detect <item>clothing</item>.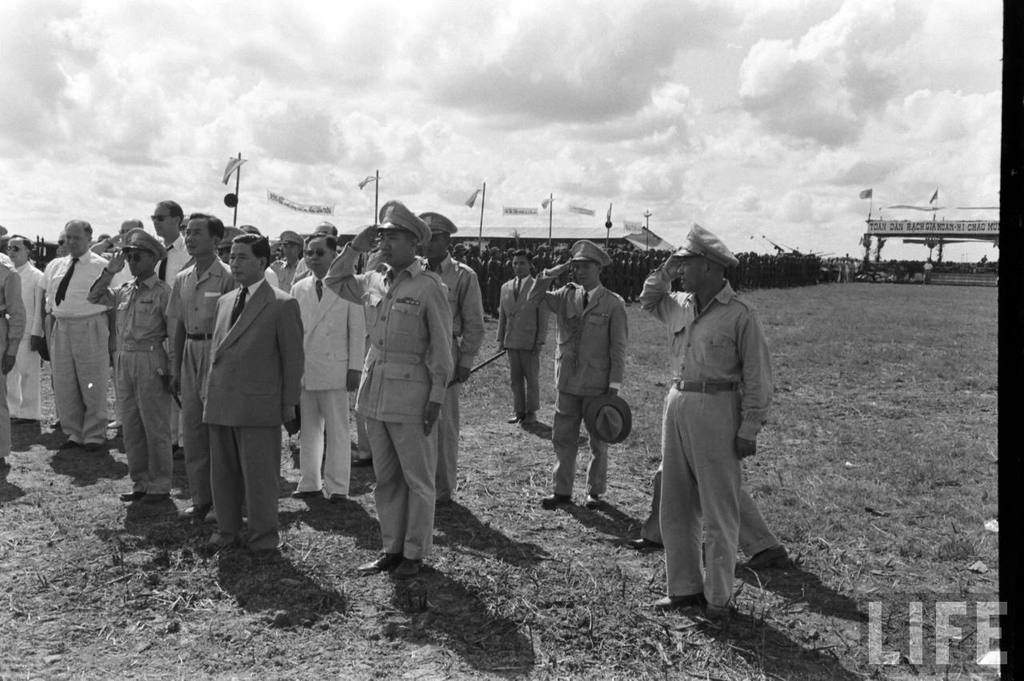
Detected at bbox=[640, 266, 770, 609].
